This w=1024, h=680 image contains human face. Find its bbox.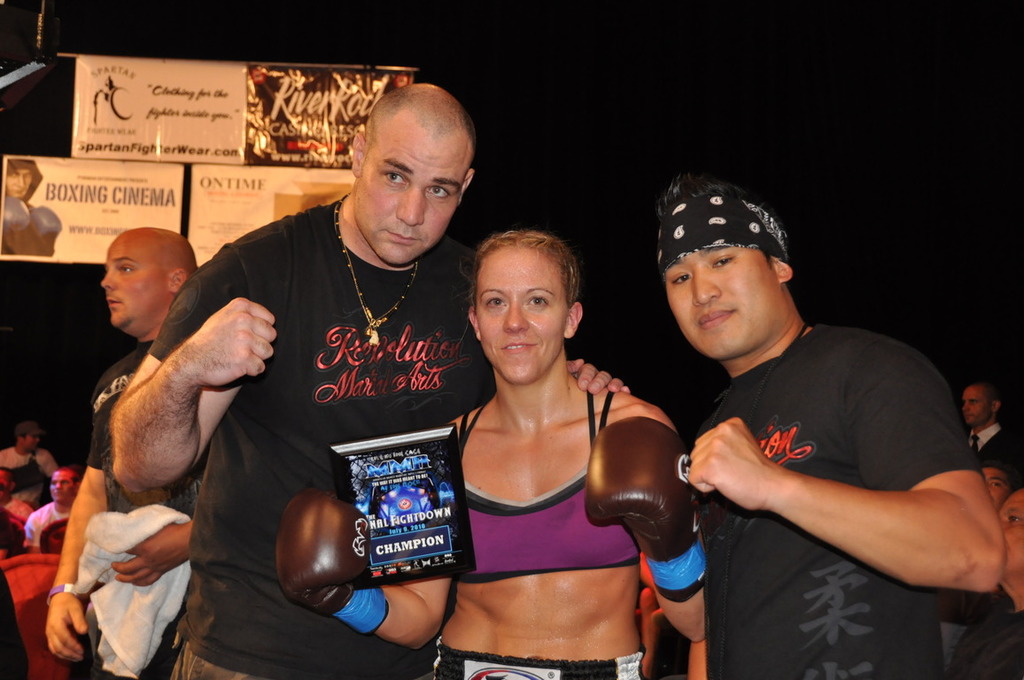
l=24, t=435, r=40, b=448.
